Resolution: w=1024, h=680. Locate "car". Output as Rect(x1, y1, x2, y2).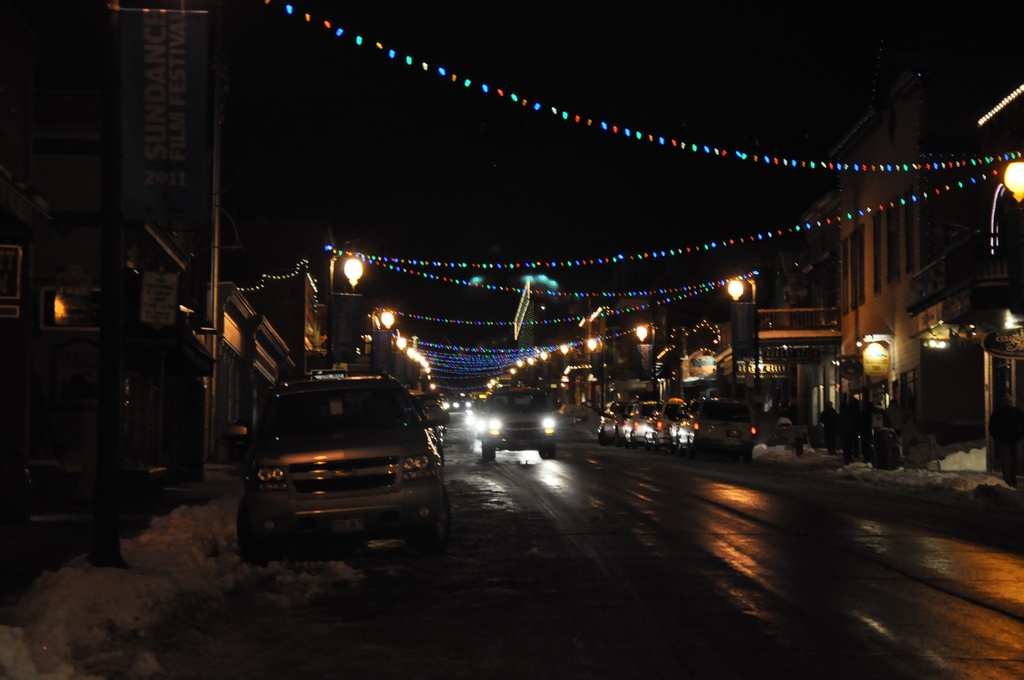
Rect(675, 396, 758, 466).
